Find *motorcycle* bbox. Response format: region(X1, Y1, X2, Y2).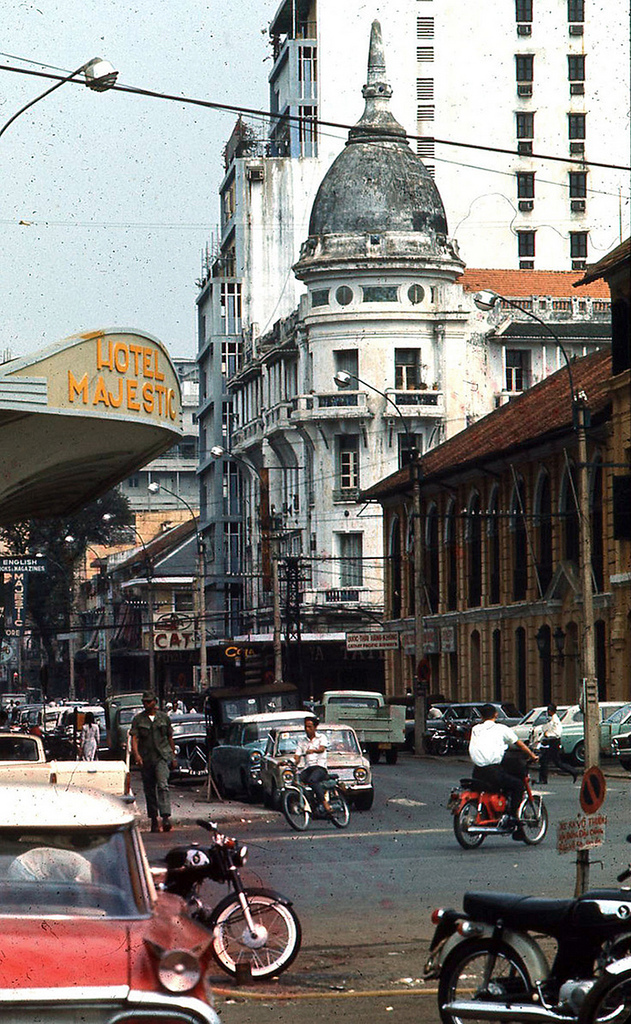
region(451, 737, 550, 856).
